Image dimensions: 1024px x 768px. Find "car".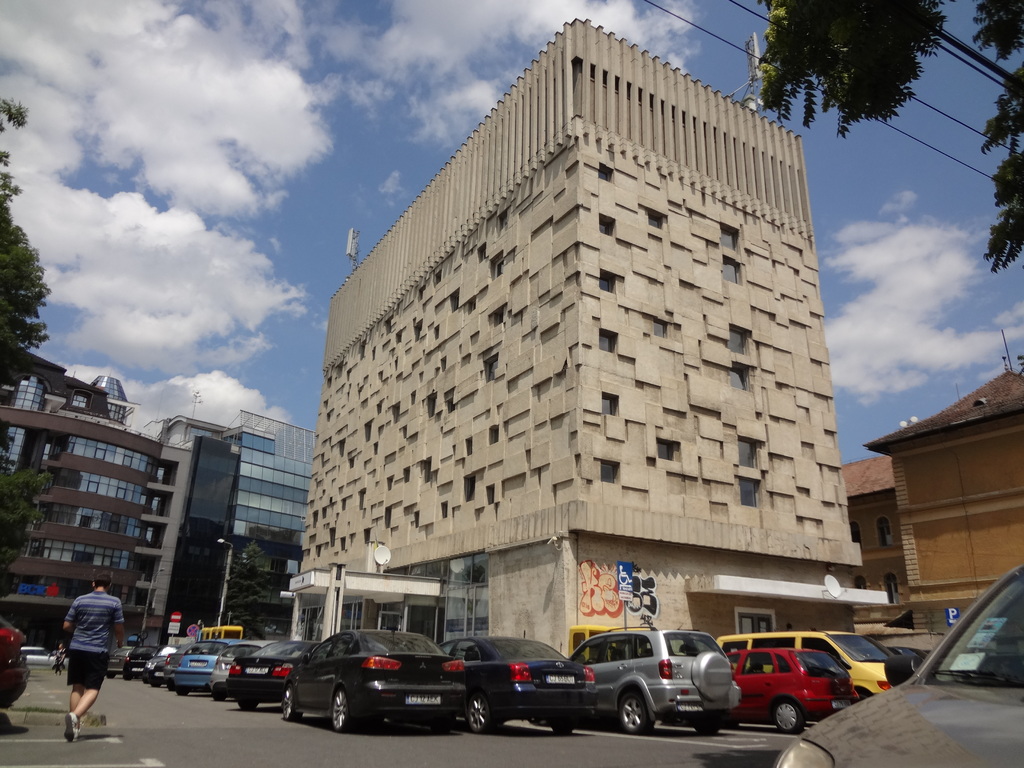
{"x1": 861, "y1": 643, "x2": 930, "y2": 660}.
